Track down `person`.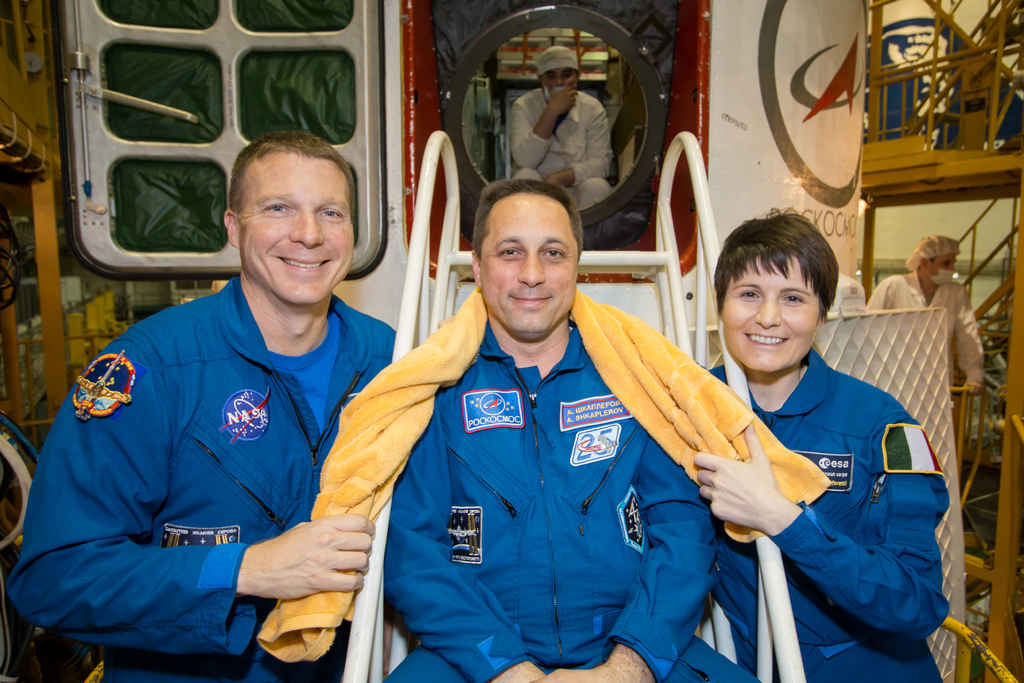
Tracked to box(865, 231, 986, 395).
